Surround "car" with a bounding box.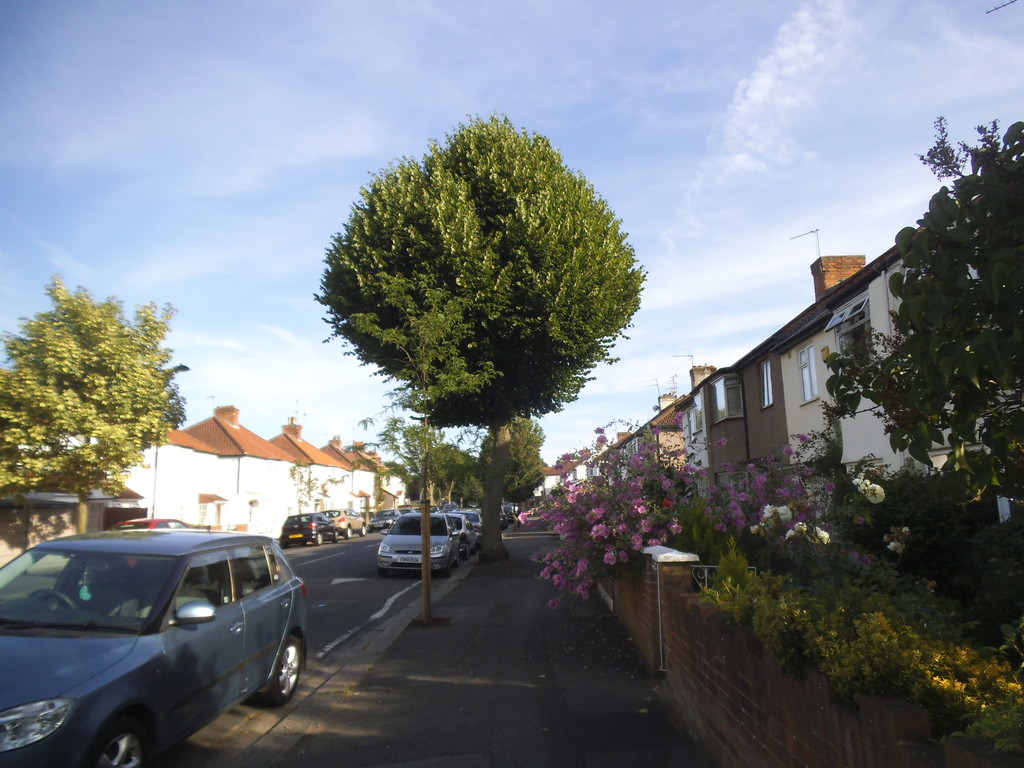
bbox=(6, 537, 296, 760).
